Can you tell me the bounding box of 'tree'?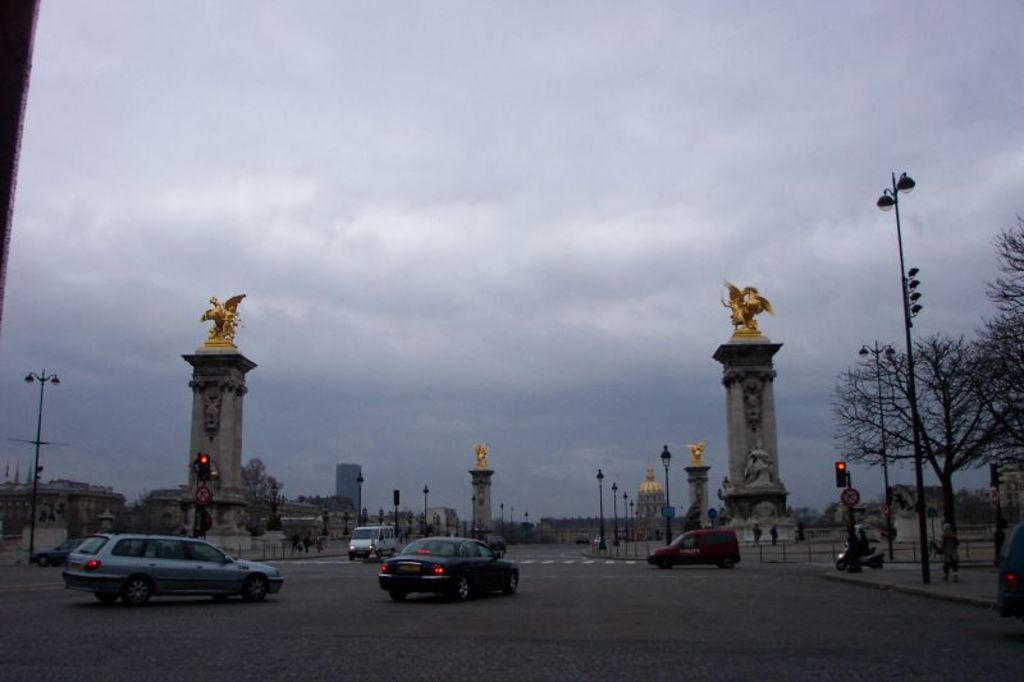
rect(244, 453, 285, 522).
